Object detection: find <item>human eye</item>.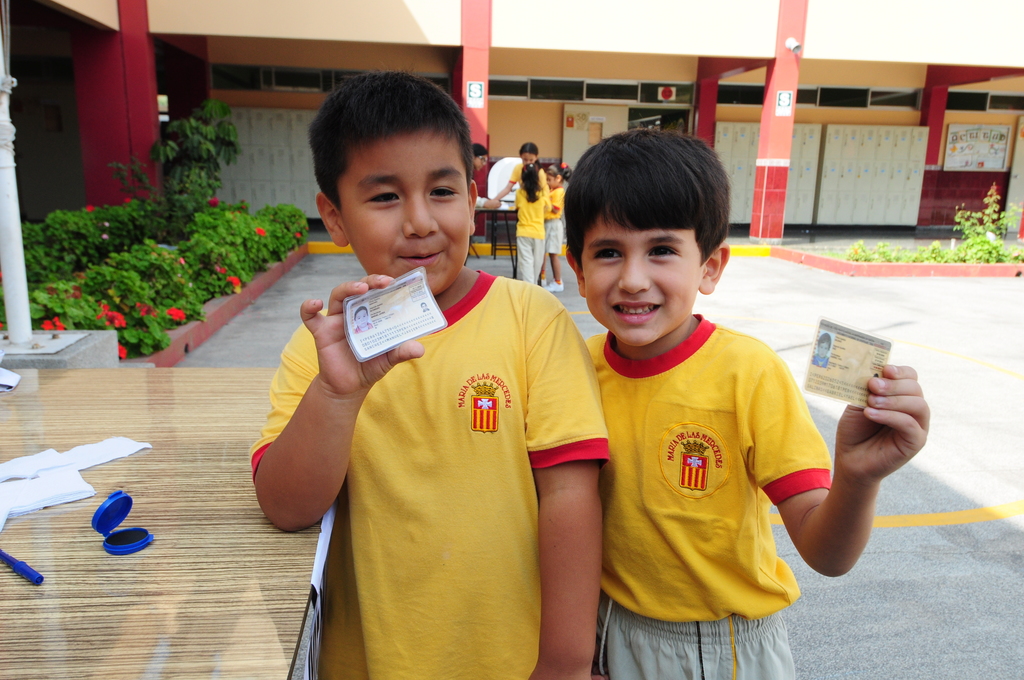
BBox(424, 182, 462, 202).
